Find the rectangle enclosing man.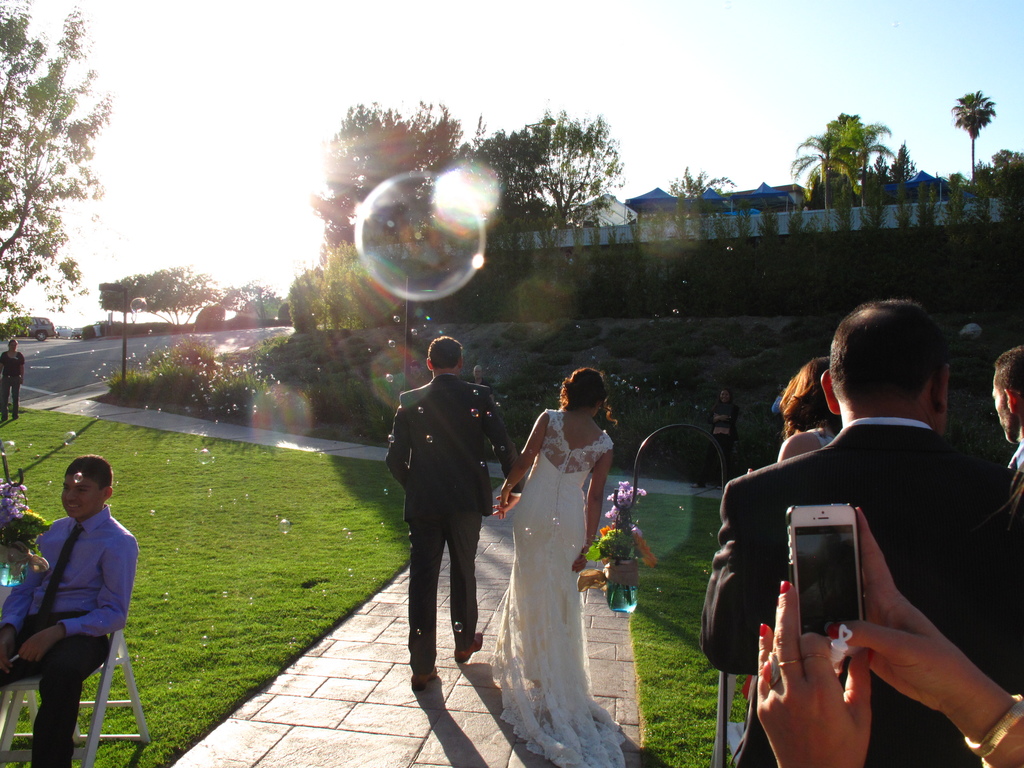
x1=469 y1=366 x2=496 y2=391.
